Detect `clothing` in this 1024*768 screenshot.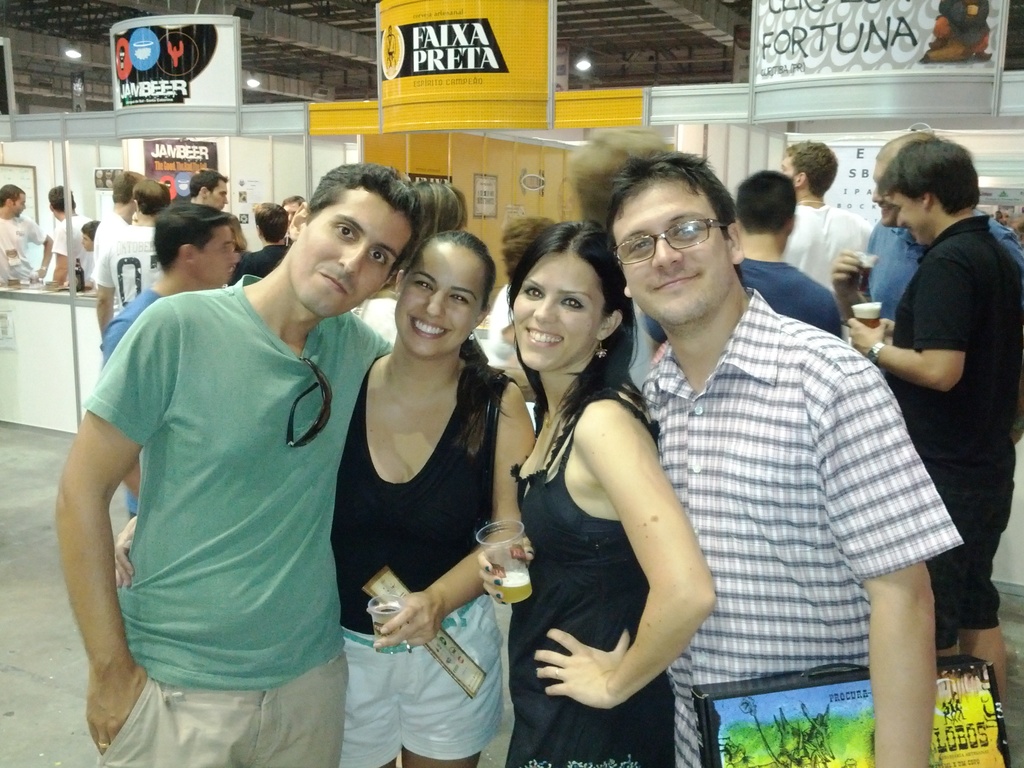
Detection: 735:254:844:336.
